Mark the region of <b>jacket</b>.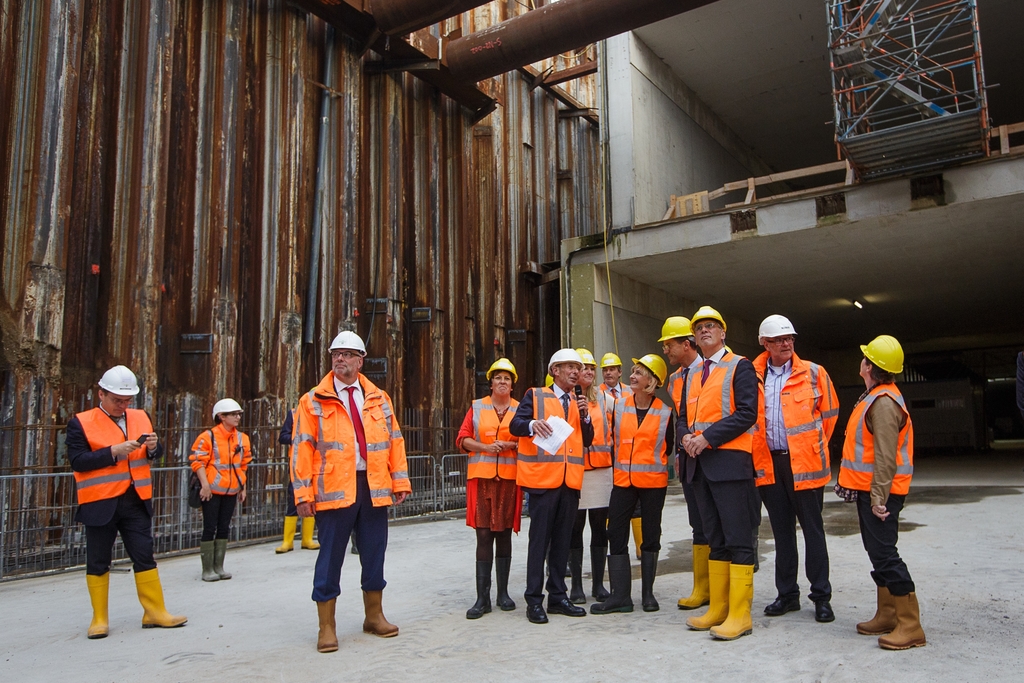
Region: [x1=736, y1=350, x2=840, y2=493].
